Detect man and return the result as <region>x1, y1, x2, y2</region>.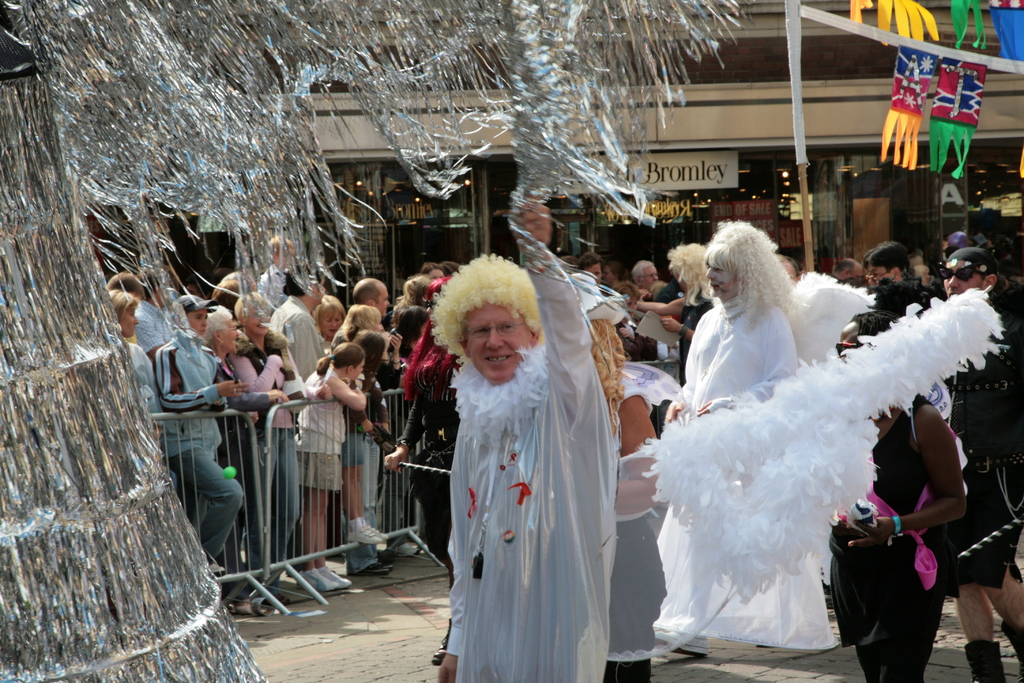
<region>157, 297, 252, 595</region>.
